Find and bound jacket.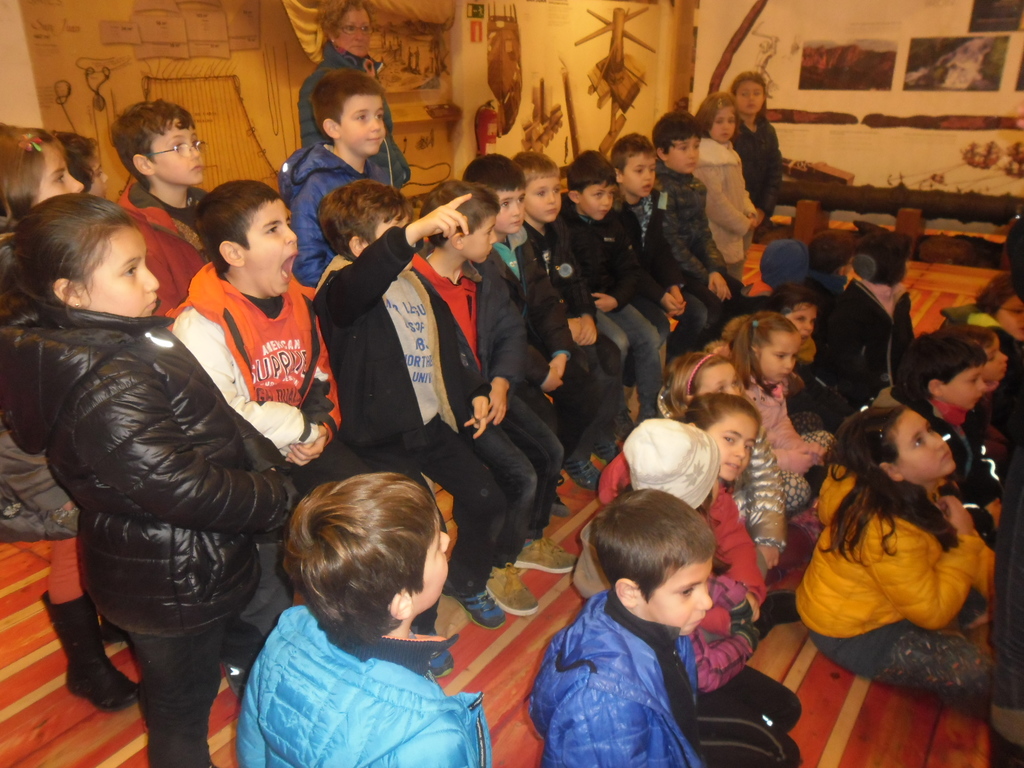
Bound: l=535, t=582, r=710, b=767.
